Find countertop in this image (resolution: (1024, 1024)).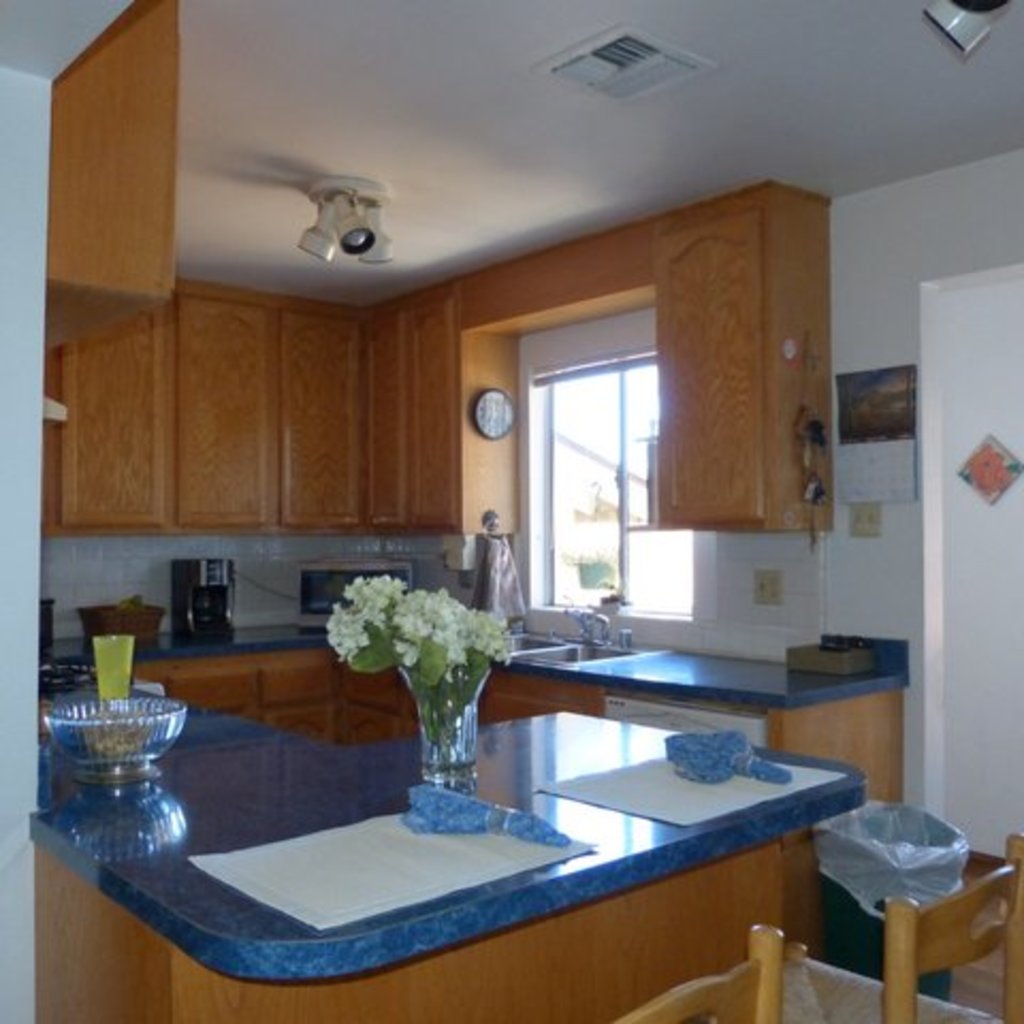
locate(30, 614, 909, 986).
